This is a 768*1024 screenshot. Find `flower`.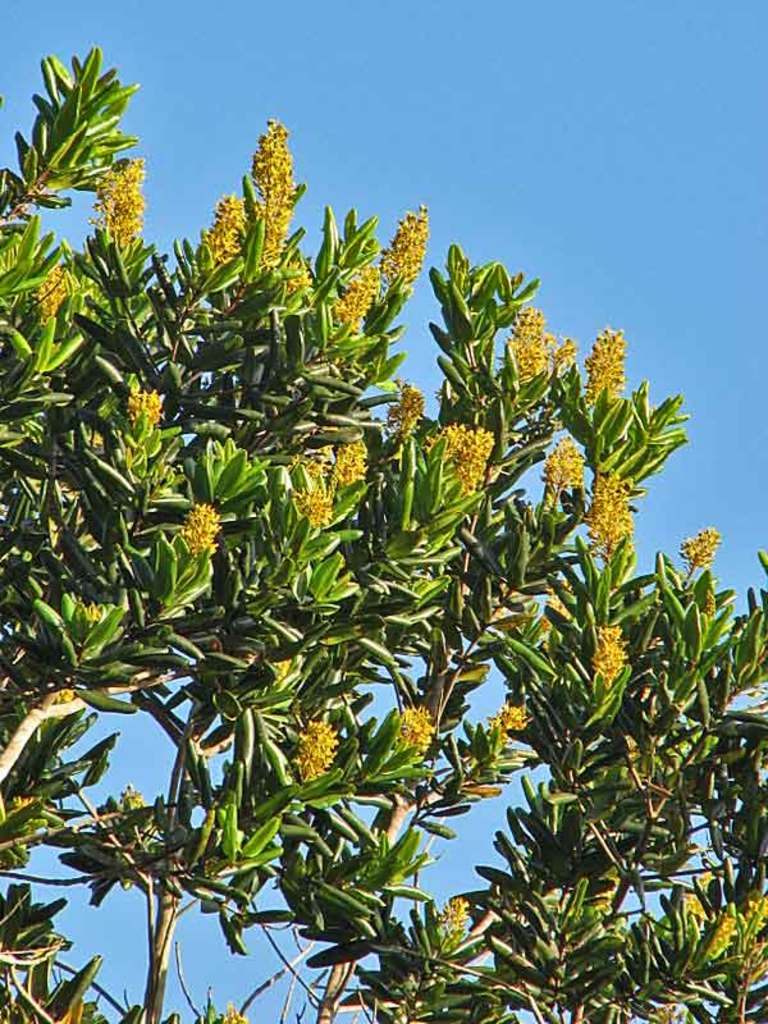
Bounding box: l=325, t=257, r=371, b=329.
